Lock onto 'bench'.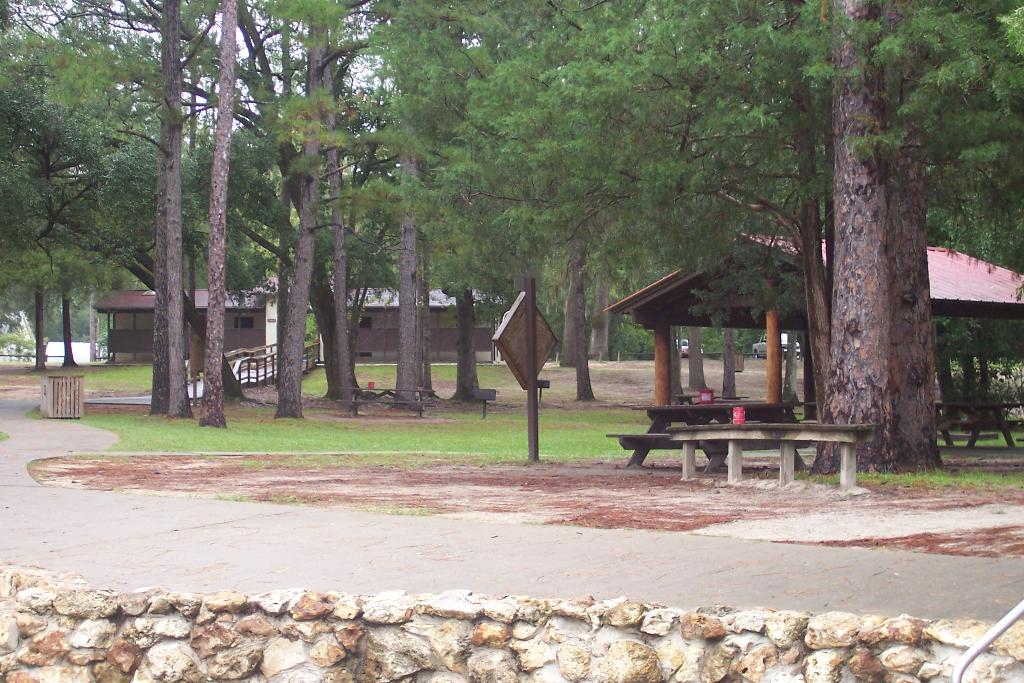
Locked: bbox(611, 348, 869, 490).
